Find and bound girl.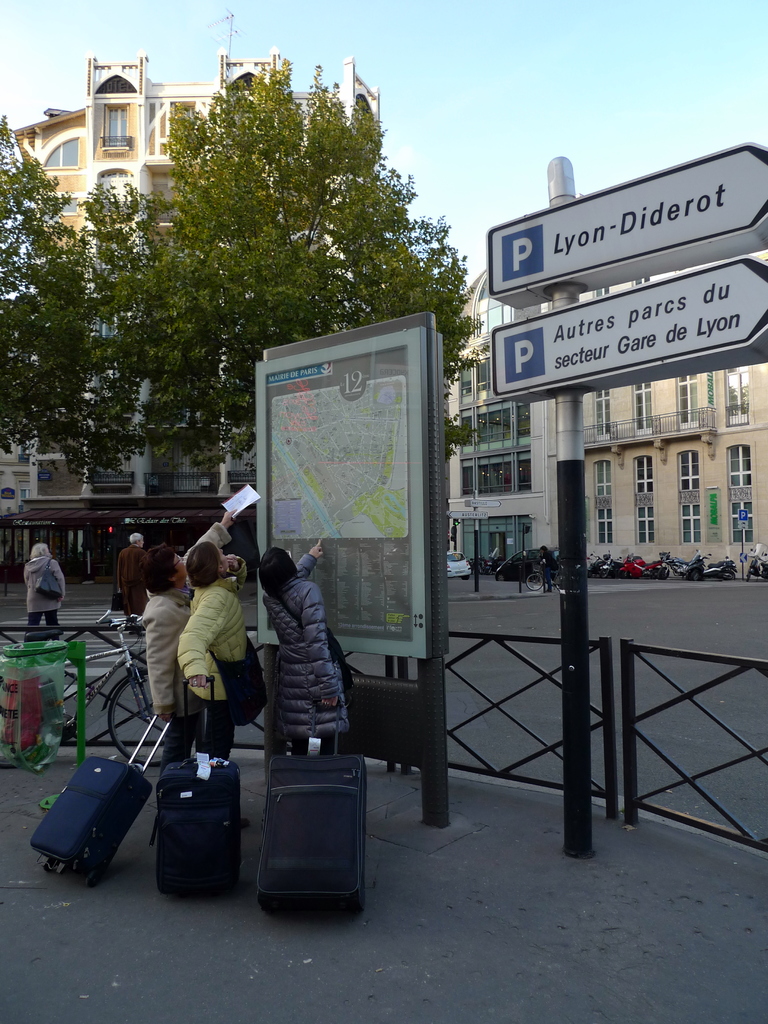
Bound: x1=179 y1=540 x2=257 y2=755.
